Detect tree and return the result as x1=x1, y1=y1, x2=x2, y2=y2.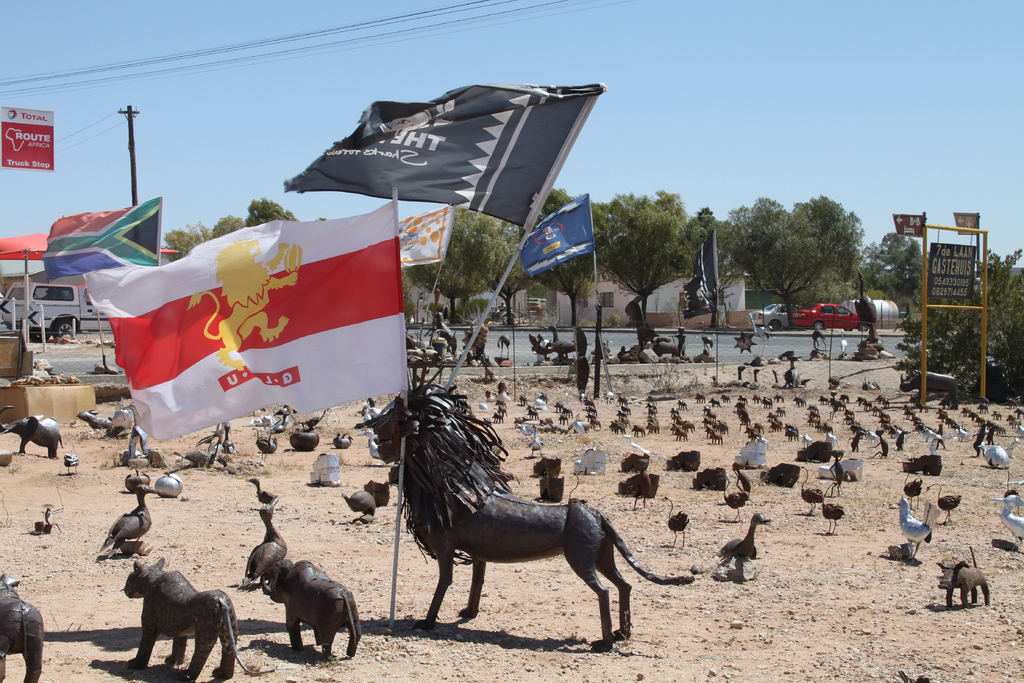
x1=397, y1=266, x2=419, y2=324.
